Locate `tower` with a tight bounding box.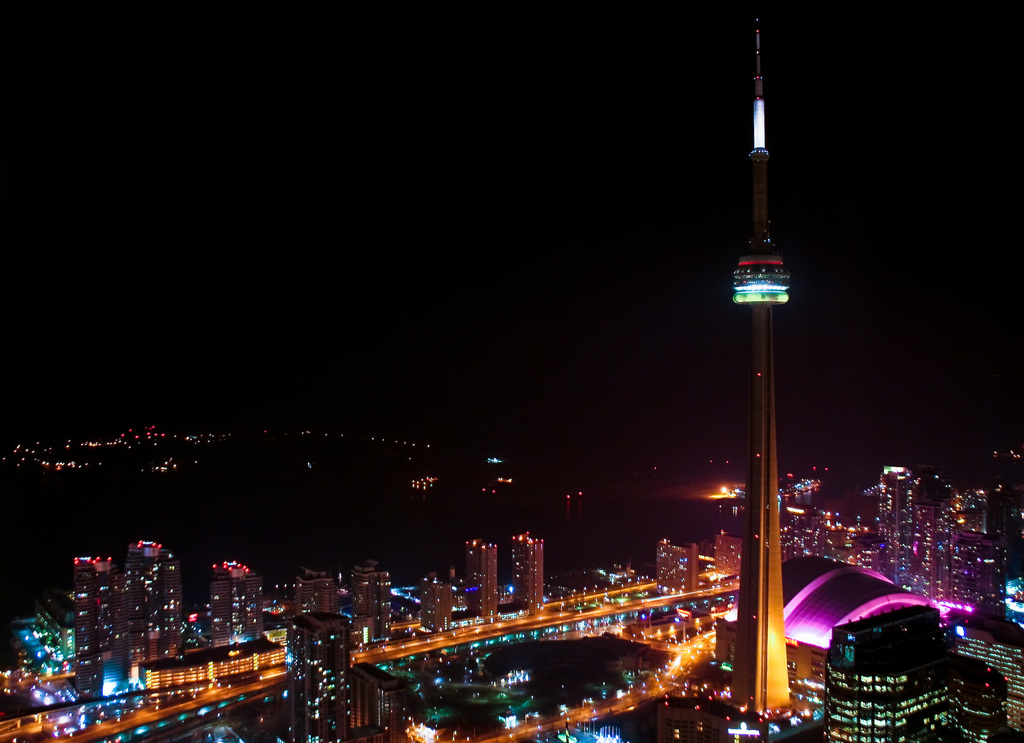
box=[652, 543, 693, 597].
